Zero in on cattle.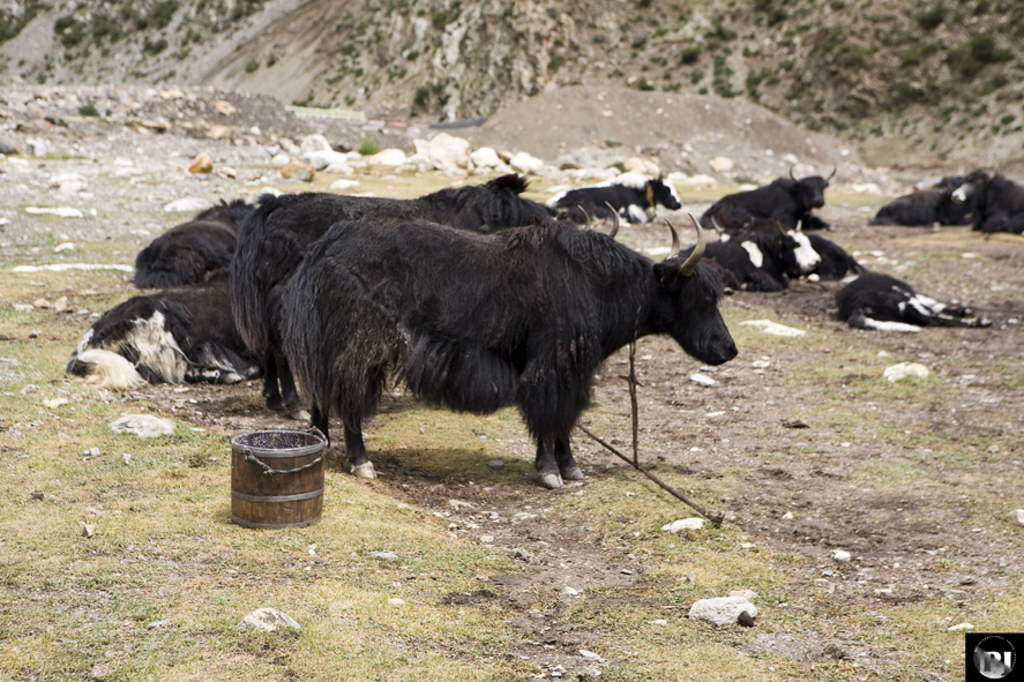
Zeroed in: (left=873, top=183, right=947, bottom=227).
